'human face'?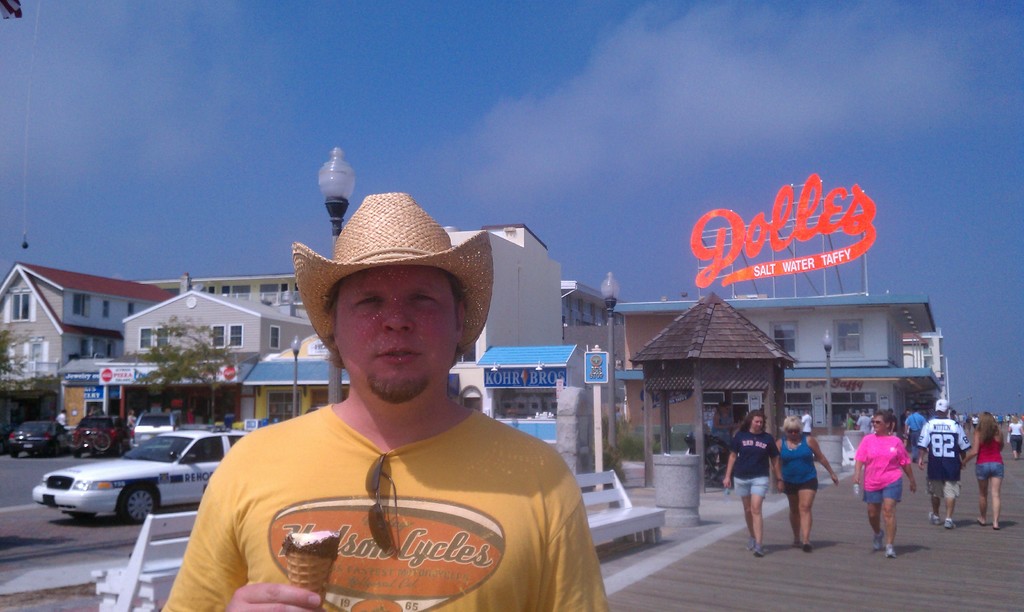
bbox=(335, 268, 458, 403)
